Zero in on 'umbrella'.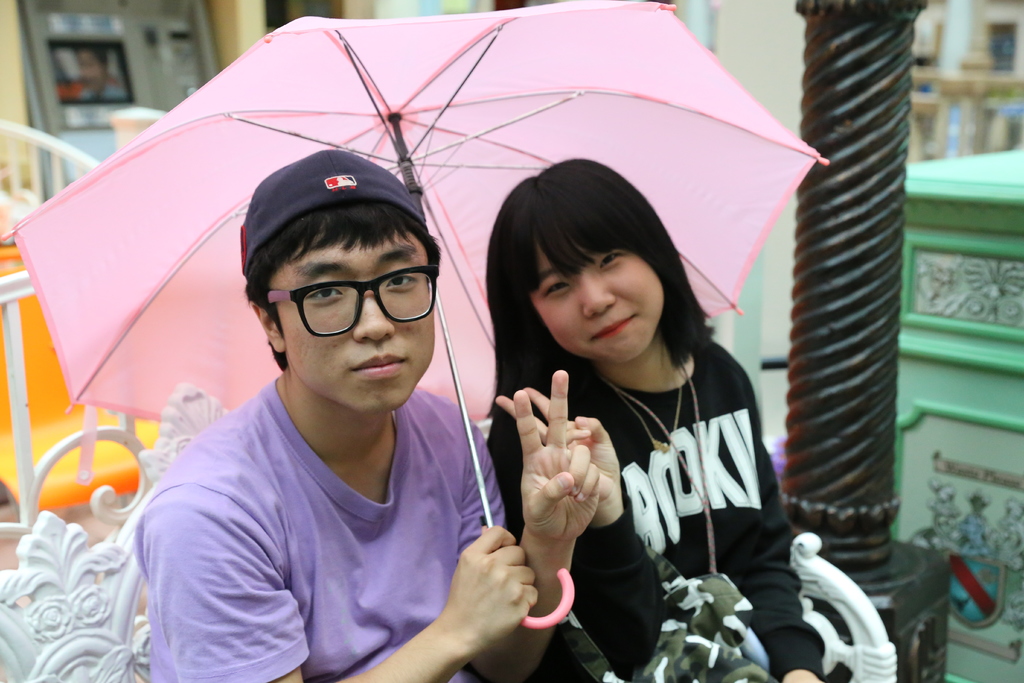
Zeroed in: (x1=0, y1=69, x2=747, y2=568).
